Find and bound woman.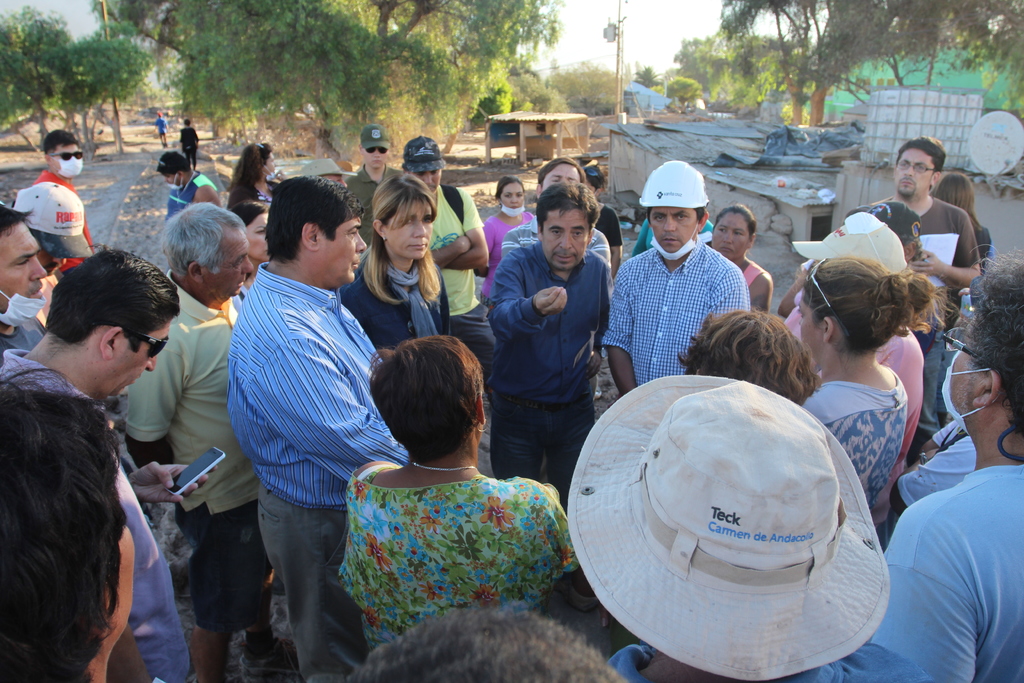
Bound: select_region(709, 202, 774, 319).
